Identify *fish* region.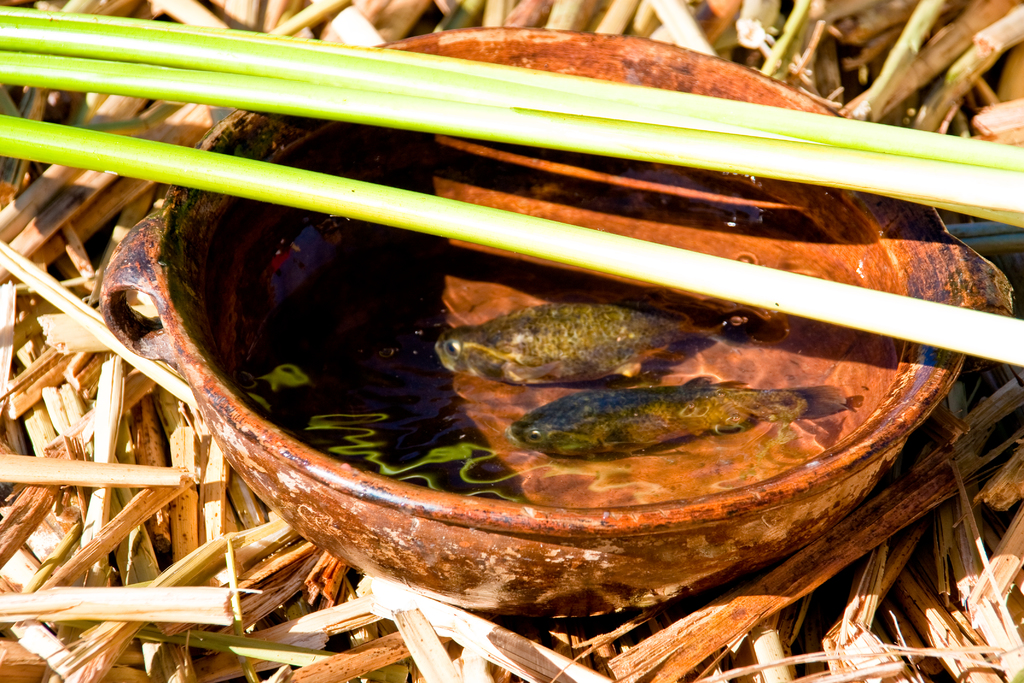
Region: [left=508, top=362, right=846, bottom=462].
